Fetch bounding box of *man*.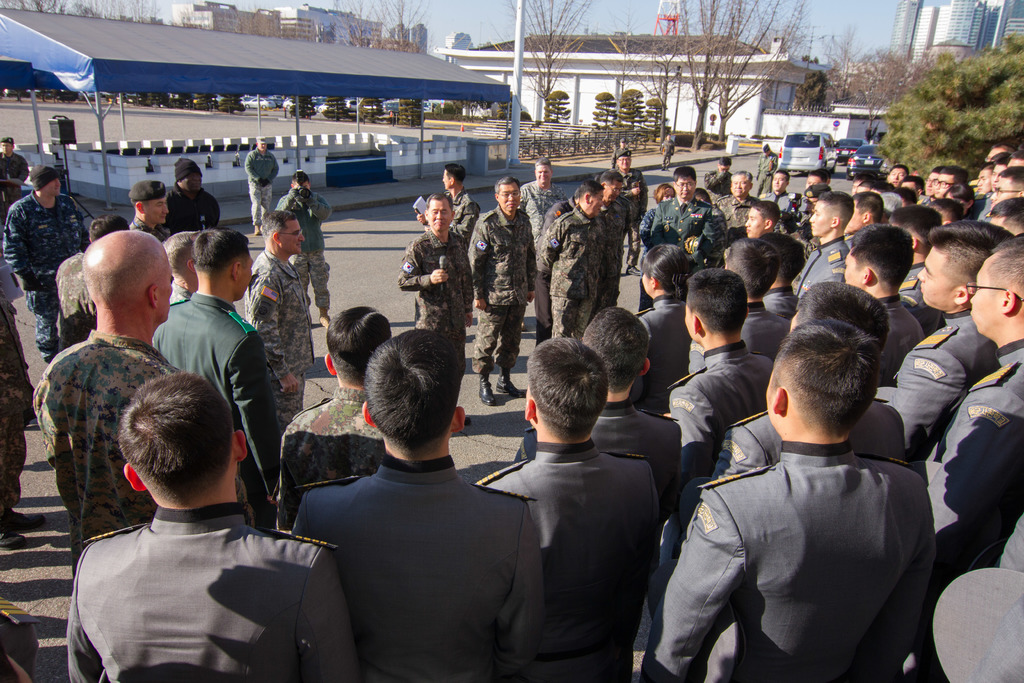
Bbox: 275/171/332/330.
